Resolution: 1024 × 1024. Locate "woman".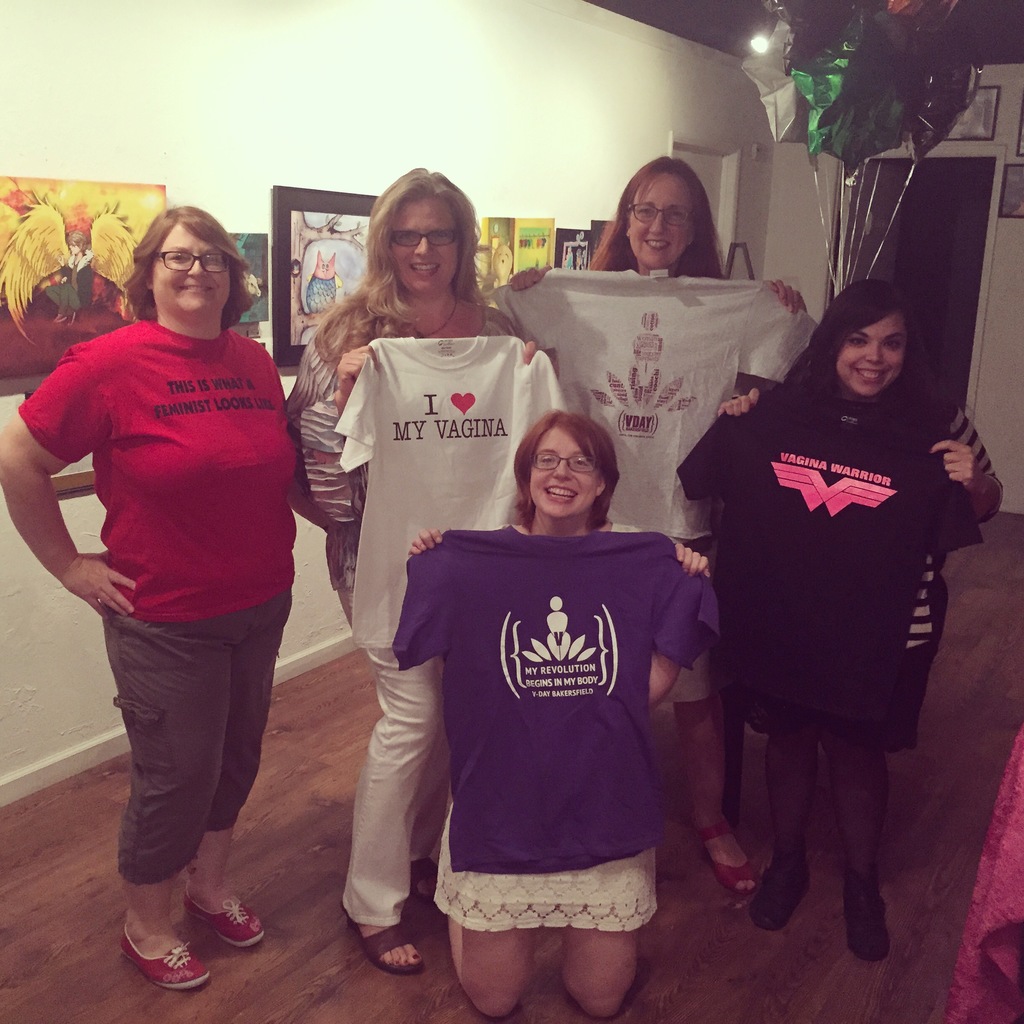
bbox=[285, 167, 546, 975].
